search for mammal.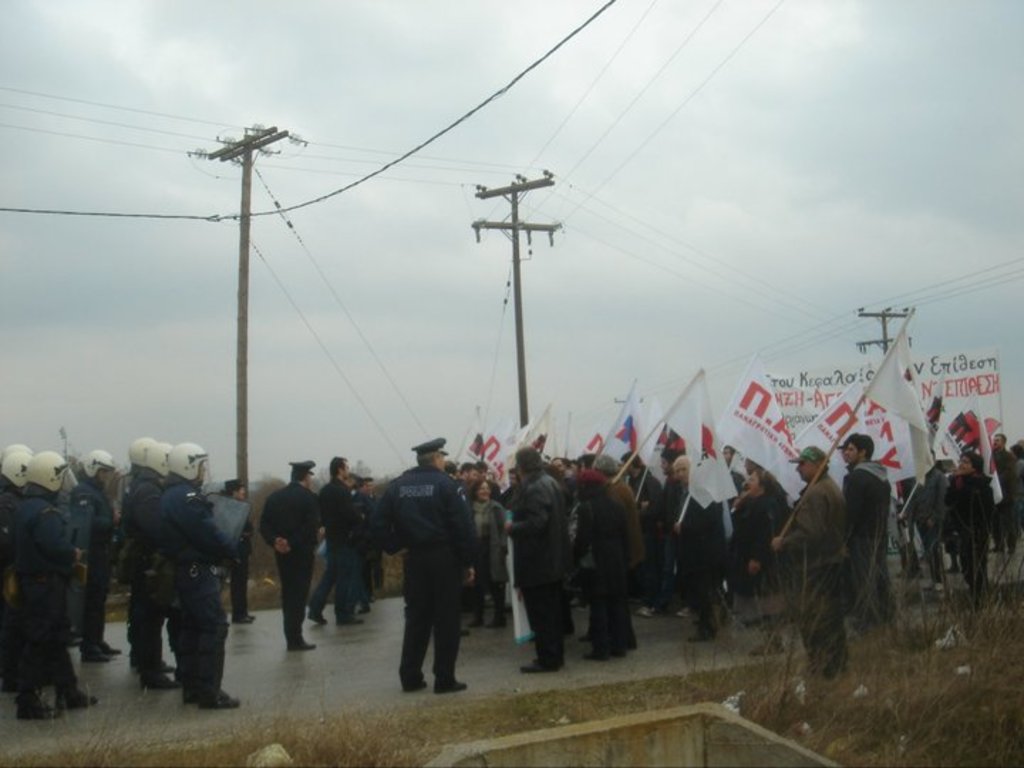
Found at 208, 475, 255, 627.
